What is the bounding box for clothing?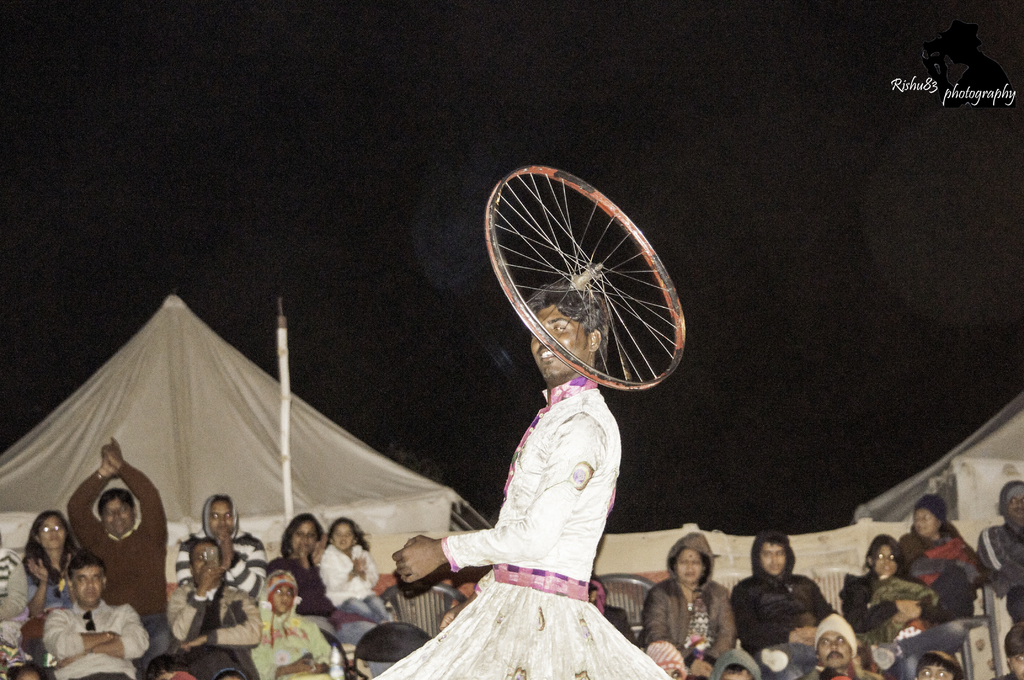
{"x1": 831, "y1": 563, "x2": 971, "y2": 679}.
